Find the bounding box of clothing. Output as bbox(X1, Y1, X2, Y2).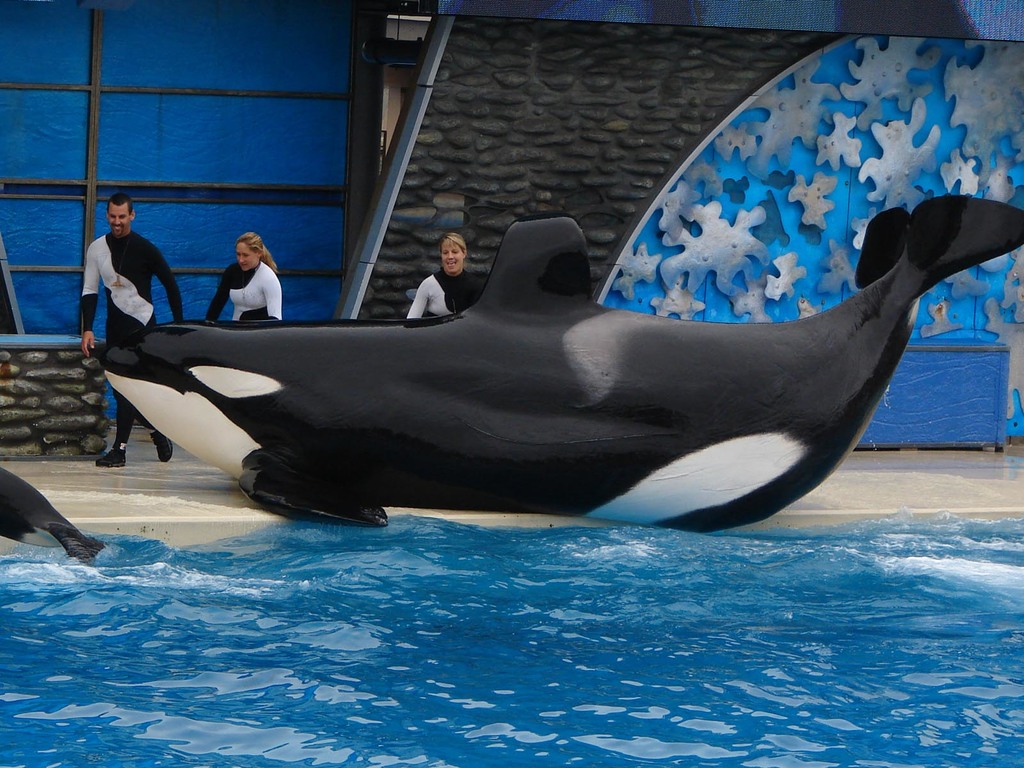
bbox(404, 268, 491, 324).
